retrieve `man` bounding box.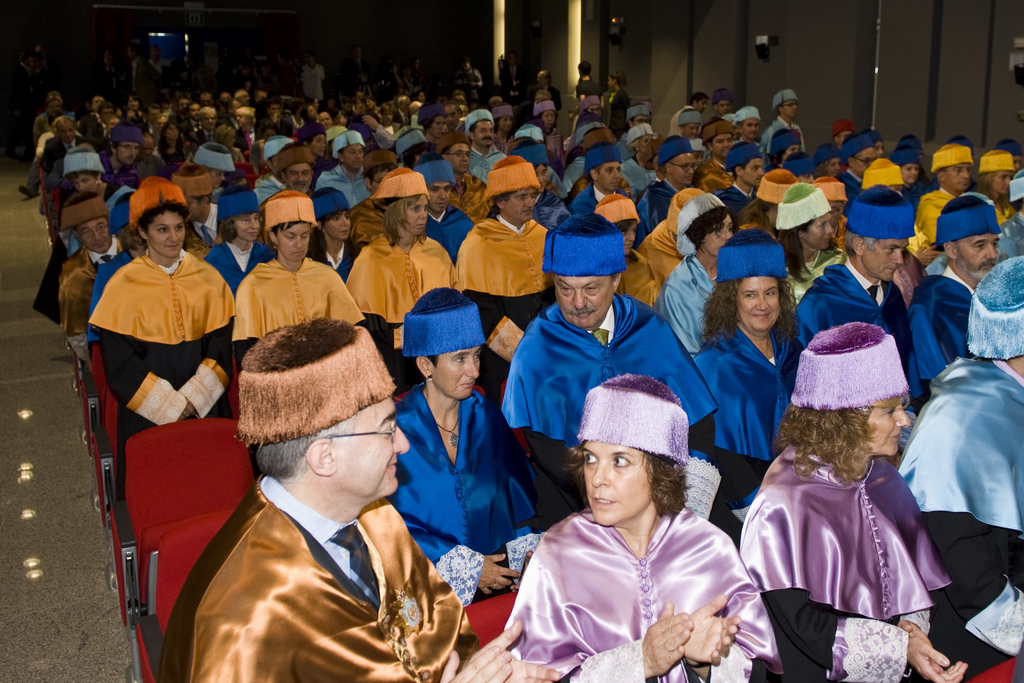
Bounding box: detection(794, 181, 931, 415).
